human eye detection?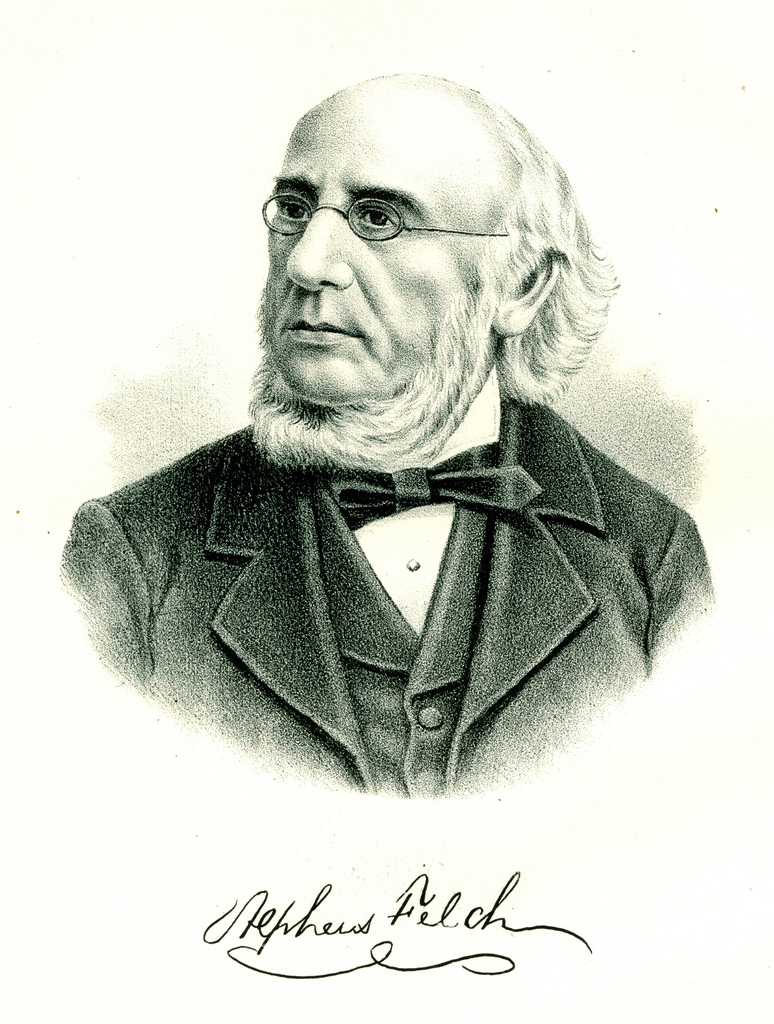
318:167:437:243
